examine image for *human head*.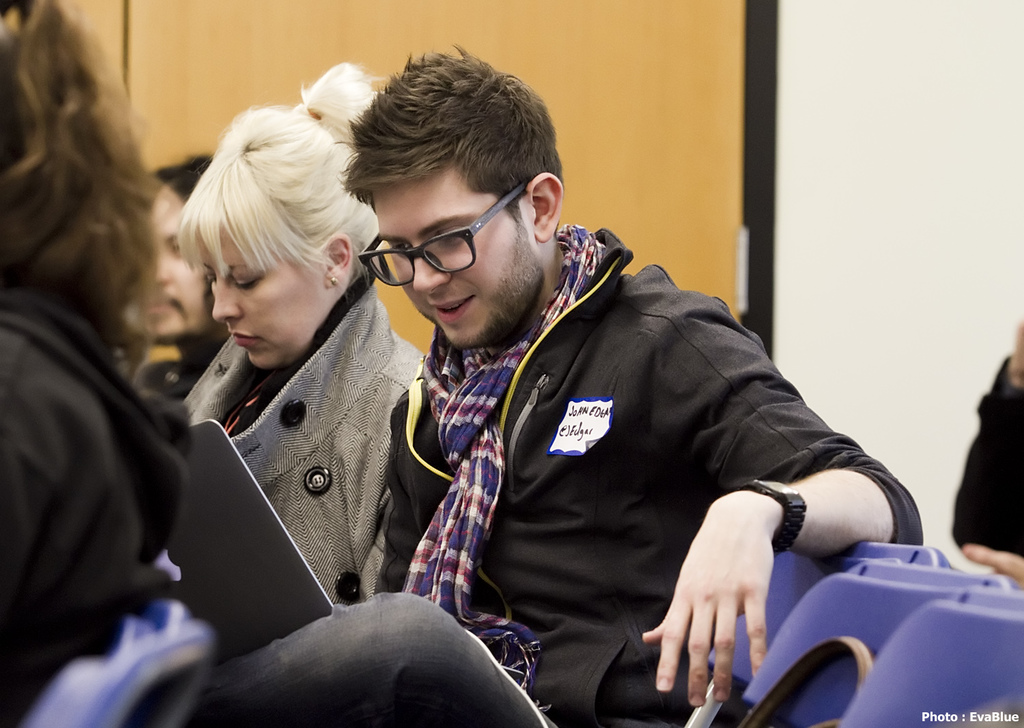
Examination result: [x1=347, y1=55, x2=565, y2=353].
